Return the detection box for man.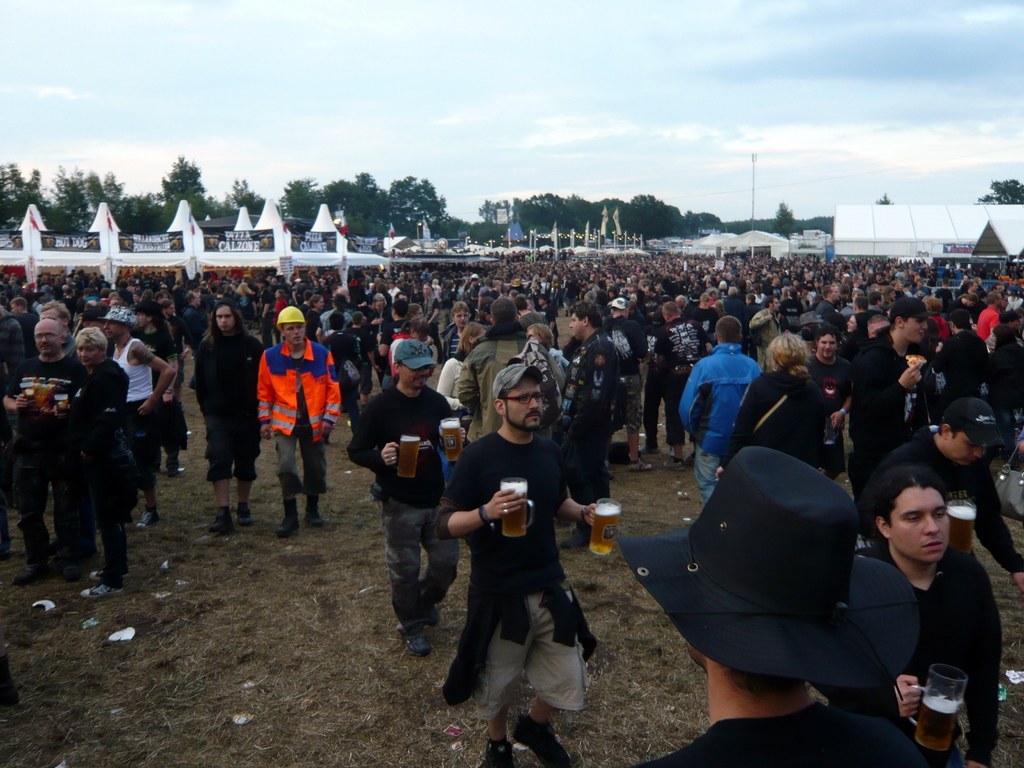
678/313/764/500.
